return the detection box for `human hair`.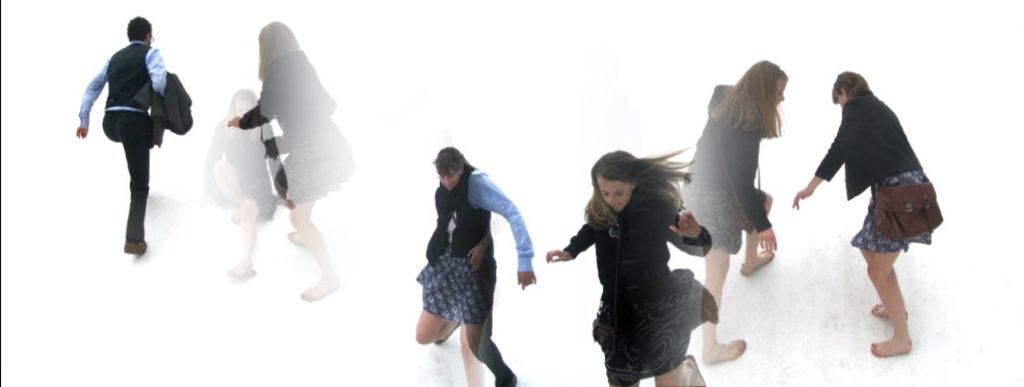
select_region(430, 141, 479, 177).
